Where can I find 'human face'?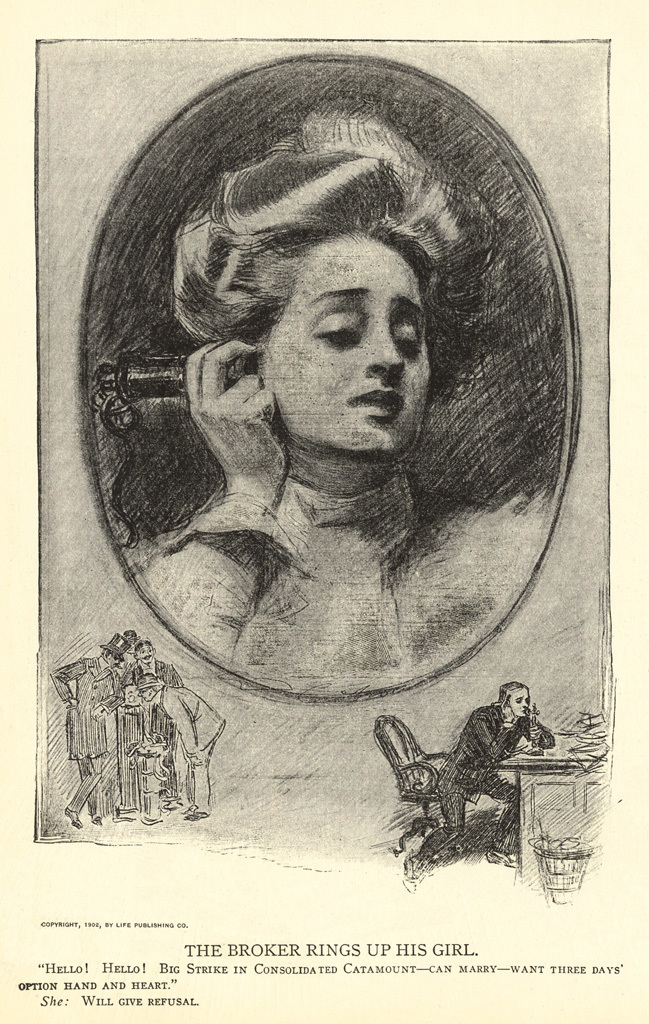
You can find it at (256, 235, 425, 445).
